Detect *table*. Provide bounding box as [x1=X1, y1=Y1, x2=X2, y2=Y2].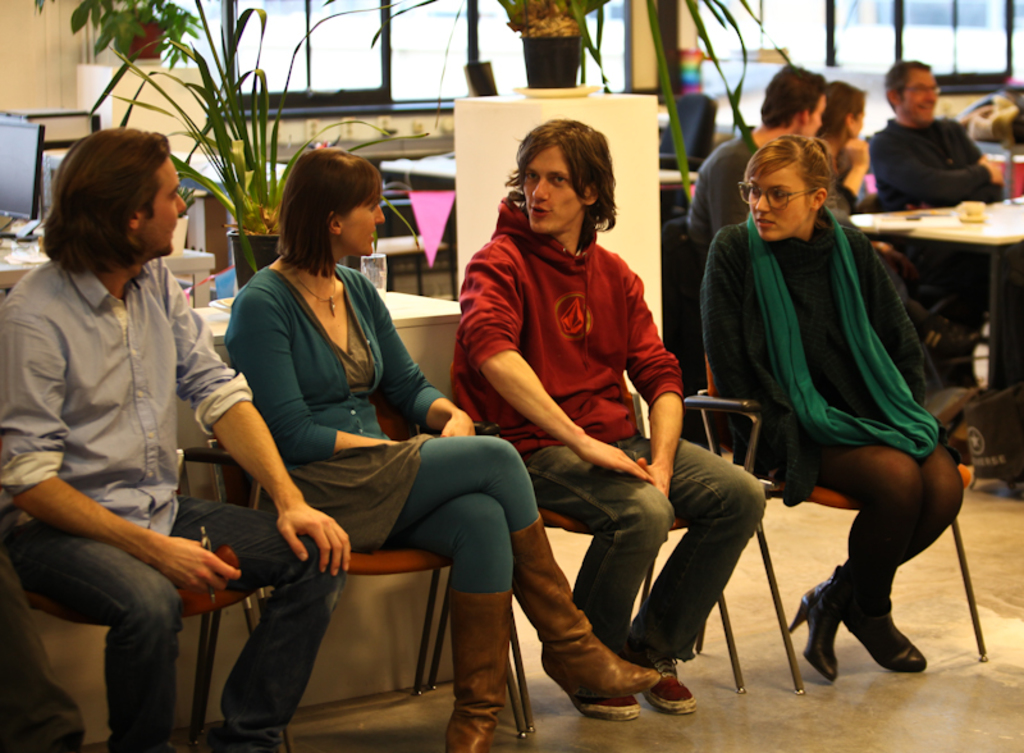
[x1=252, y1=128, x2=460, y2=170].
